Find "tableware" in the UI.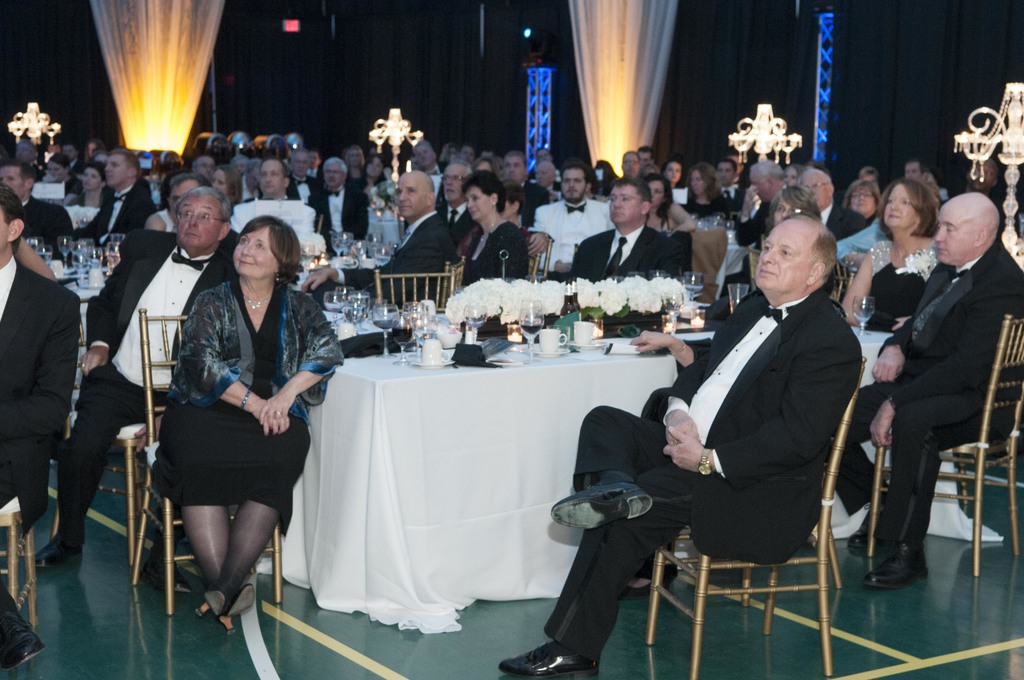
UI element at region(37, 242, 50, 270).
